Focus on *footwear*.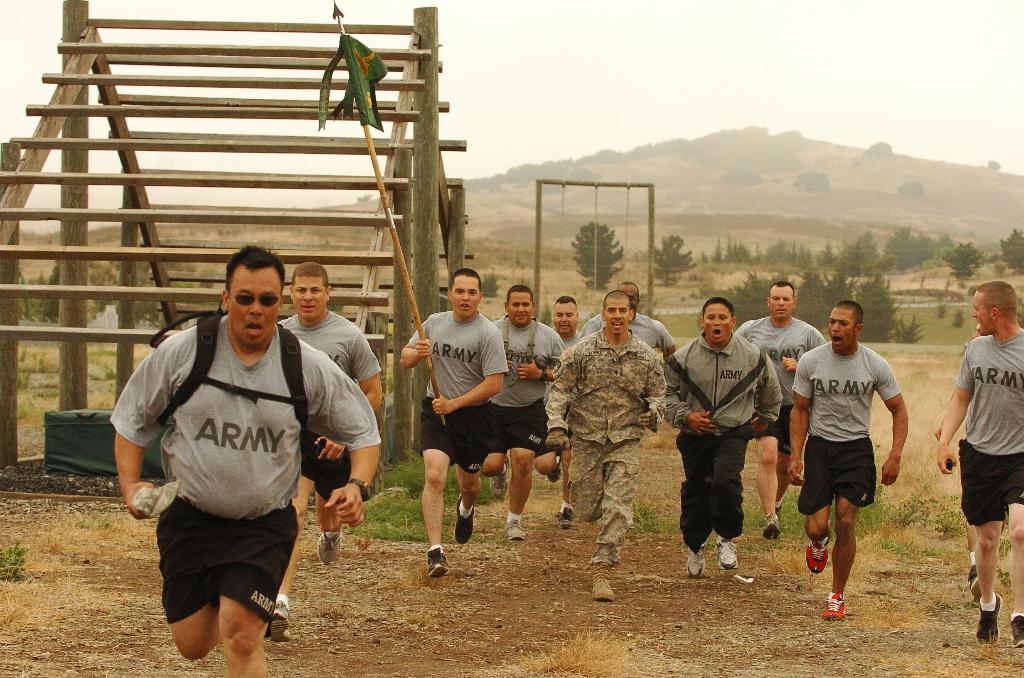
Focused at pyautogui.locateOnScreen(558, 512, 572, 529).
